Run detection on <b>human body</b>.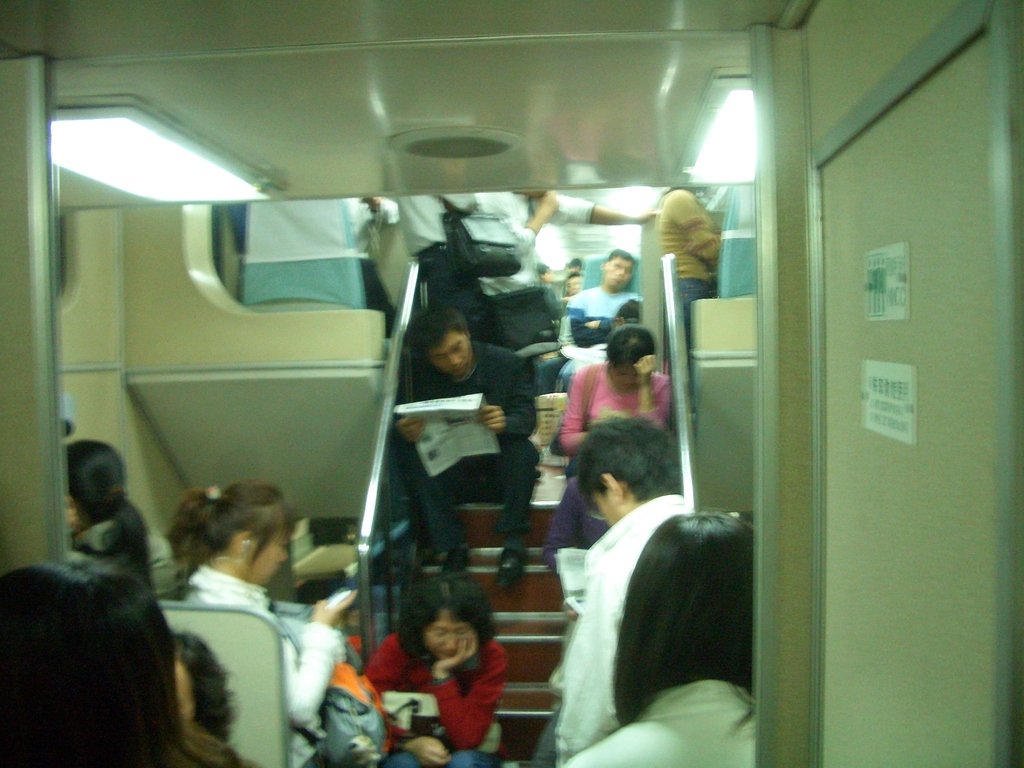
Result: <bbox>564, 511, 755, 767</bbox>.
